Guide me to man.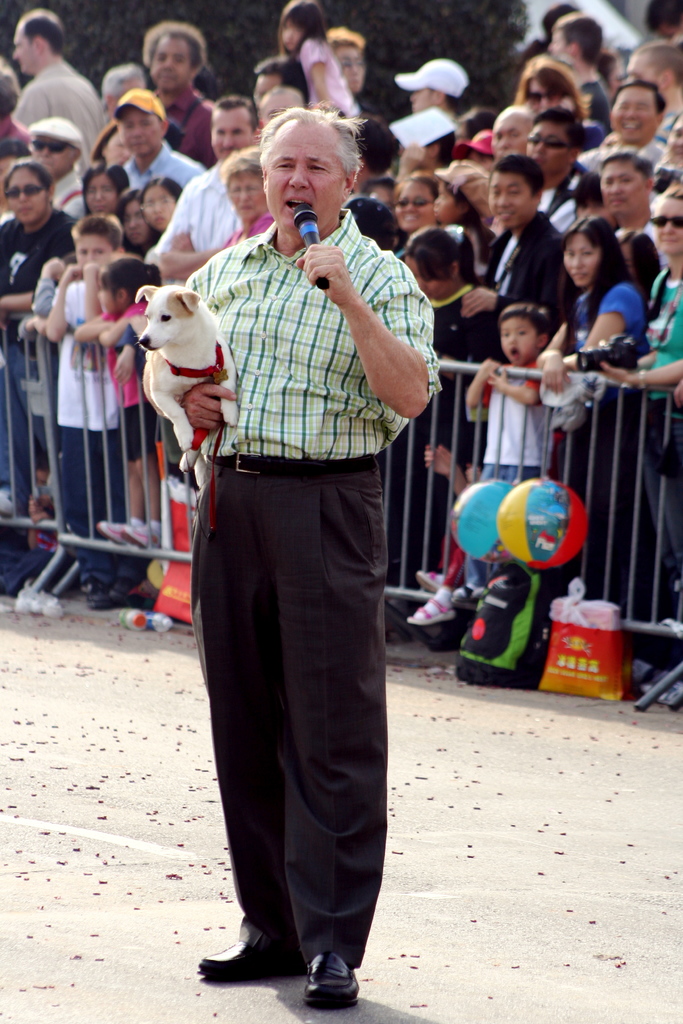
Guidance: <region>602, 148, 674, 267</region>.
